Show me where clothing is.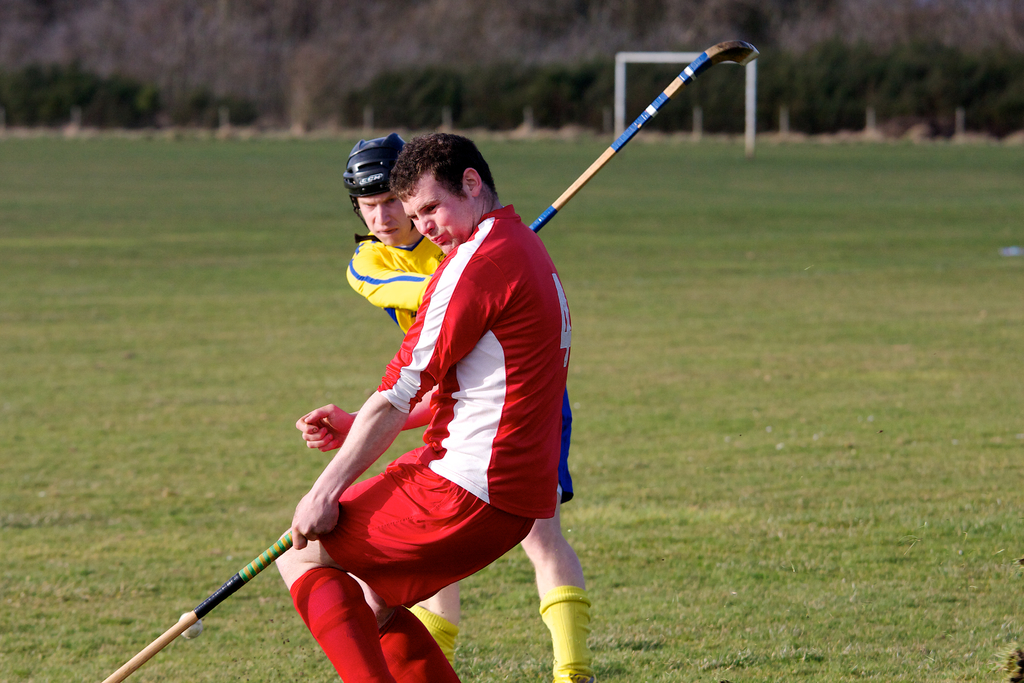
clothing is at 348,239,581,507.
